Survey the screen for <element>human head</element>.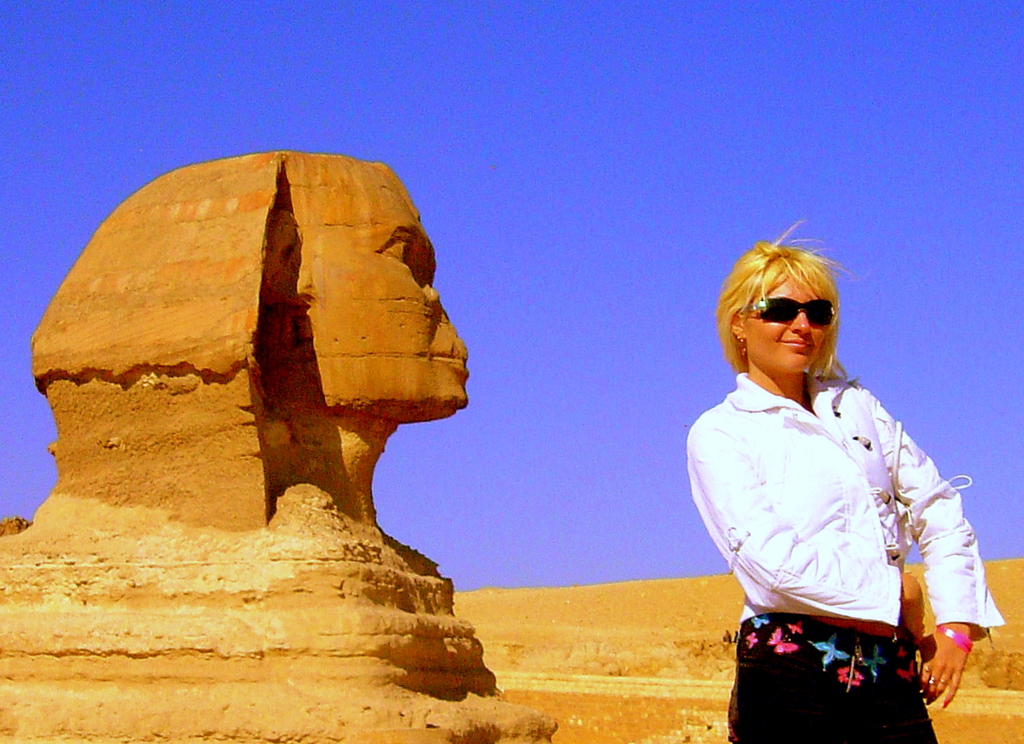
Survey found: 718, 218, 855, 381.
